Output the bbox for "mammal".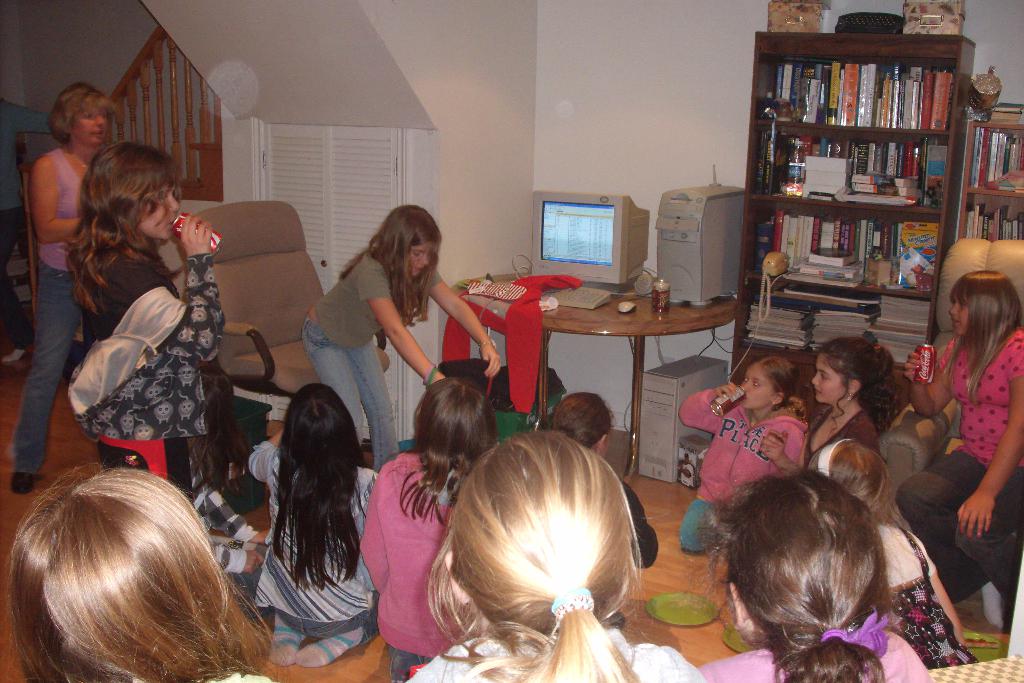
x1=3 y1=458 x2=292 y2=682.
